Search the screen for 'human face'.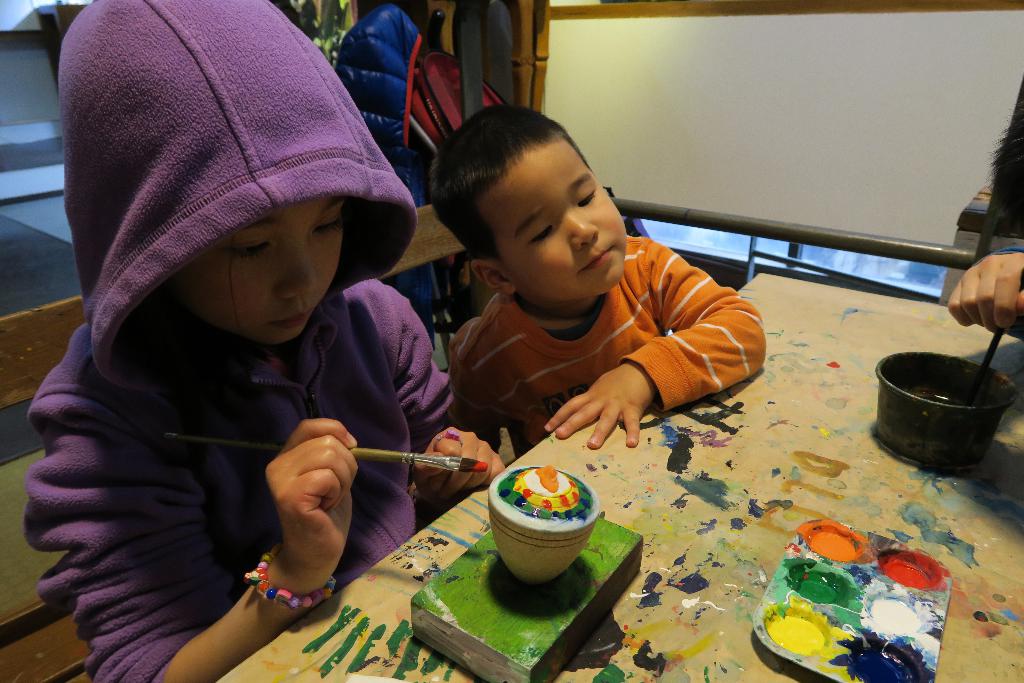
Found at pyautogui.locateOnScreen(481, 148, 632, 302).
